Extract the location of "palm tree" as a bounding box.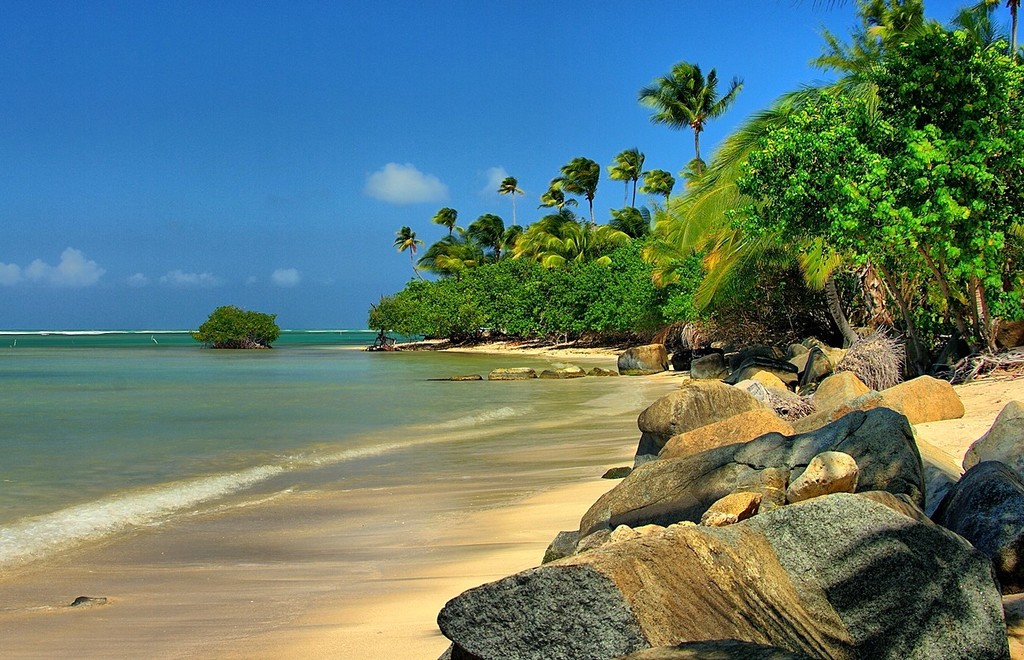
(left=497, top=173, right=525, bottom=226).
